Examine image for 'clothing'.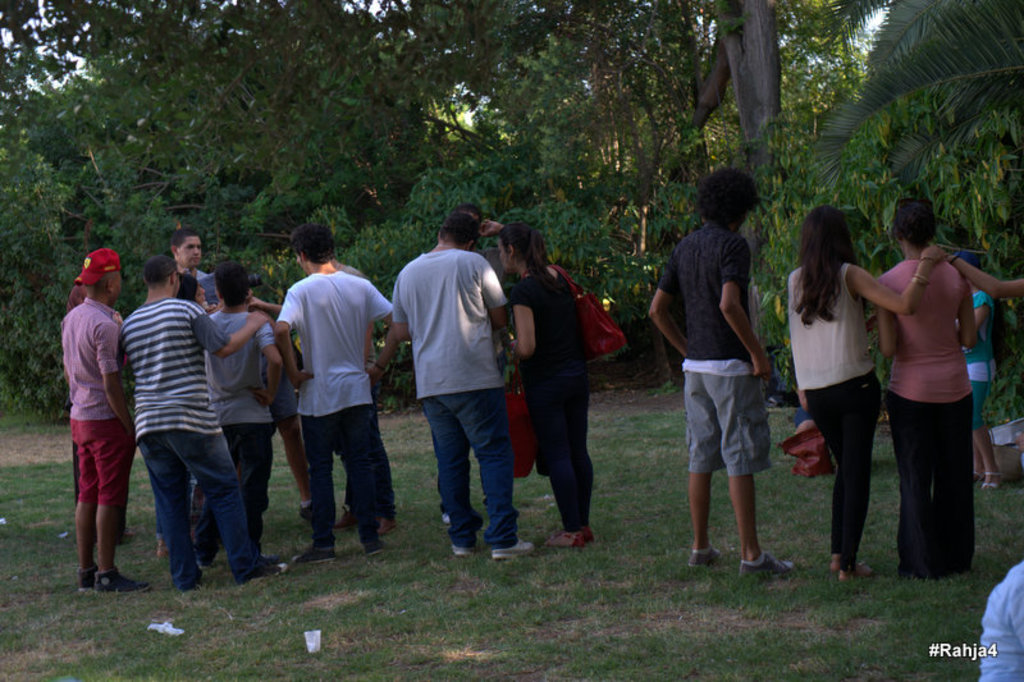
Examination result: (979,560,1023,681).
